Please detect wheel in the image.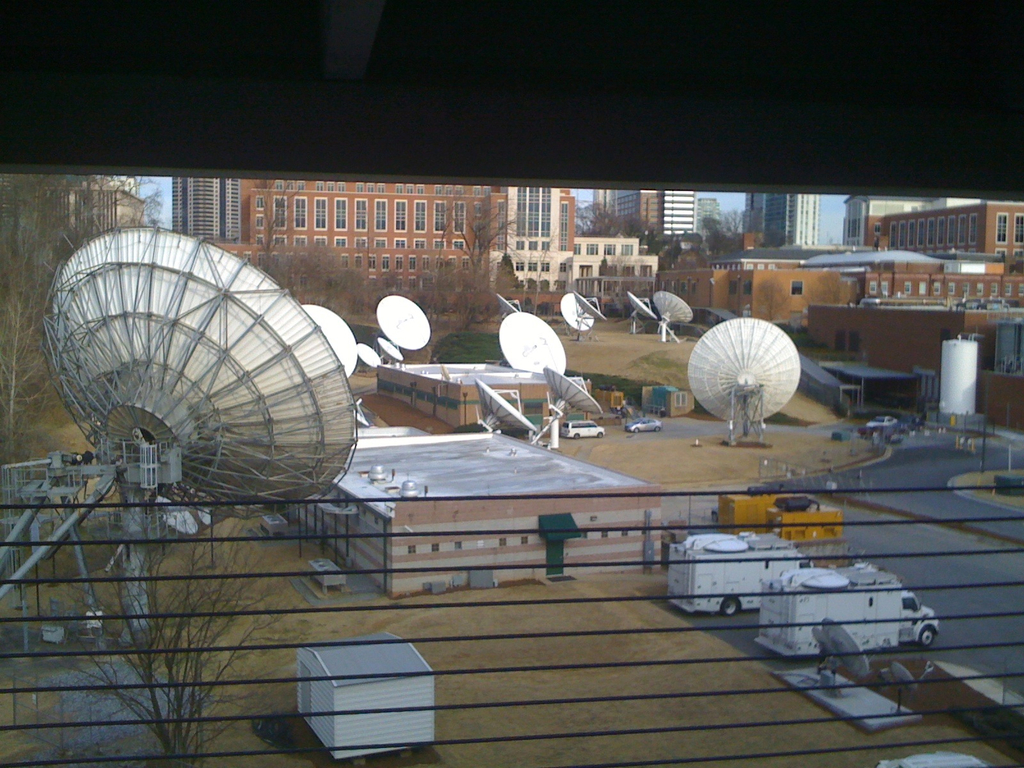
(924,628,937,646).
